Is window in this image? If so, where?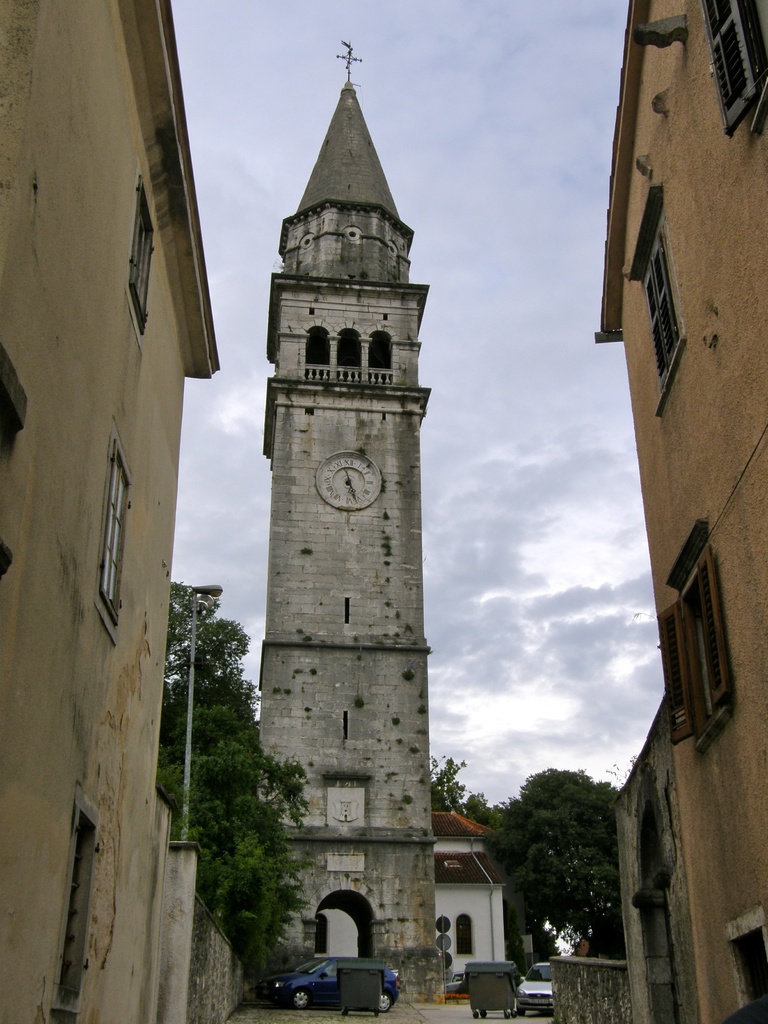
Yes, at rect(333, 330, 366, 378).
